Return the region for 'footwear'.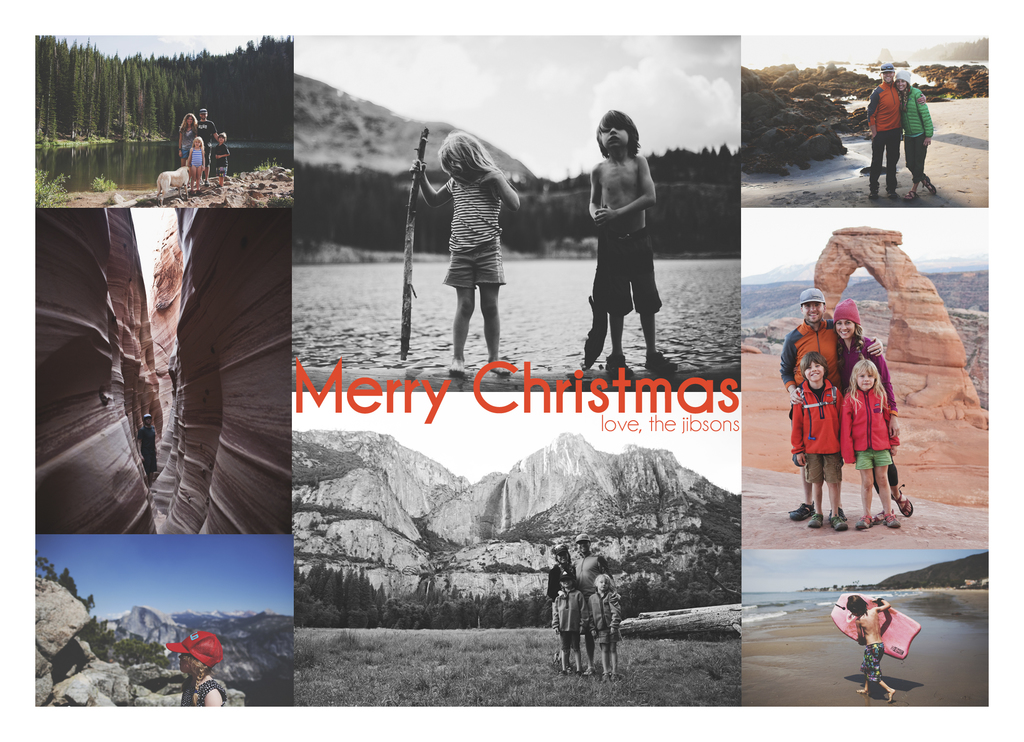
box(807, 513, 822, 529).
